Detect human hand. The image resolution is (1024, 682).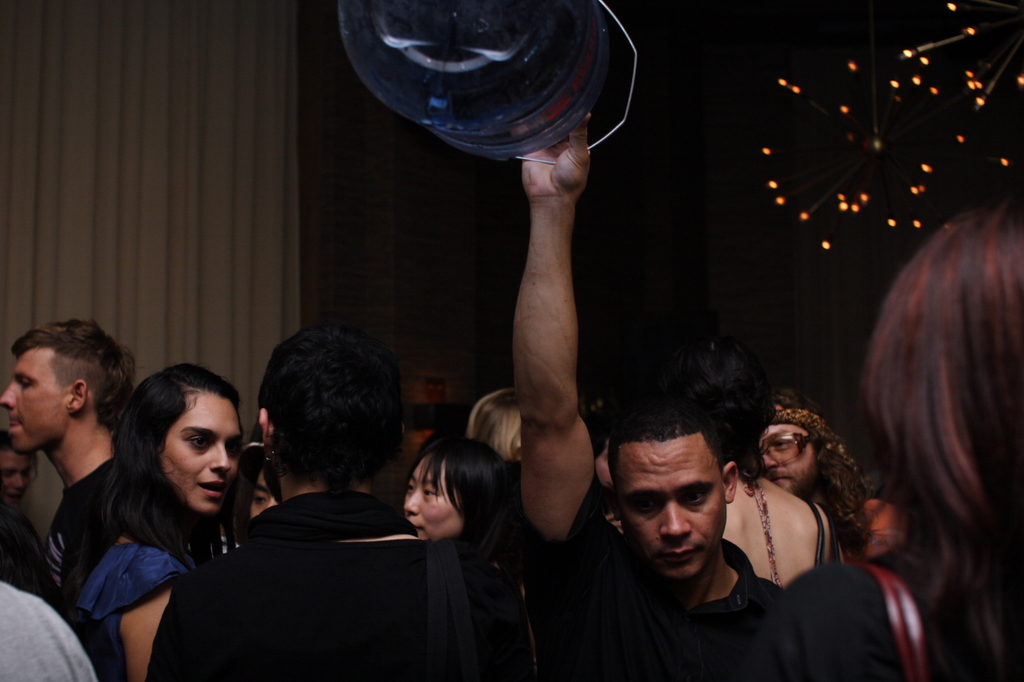
locate(519, 110, 594, 204).
